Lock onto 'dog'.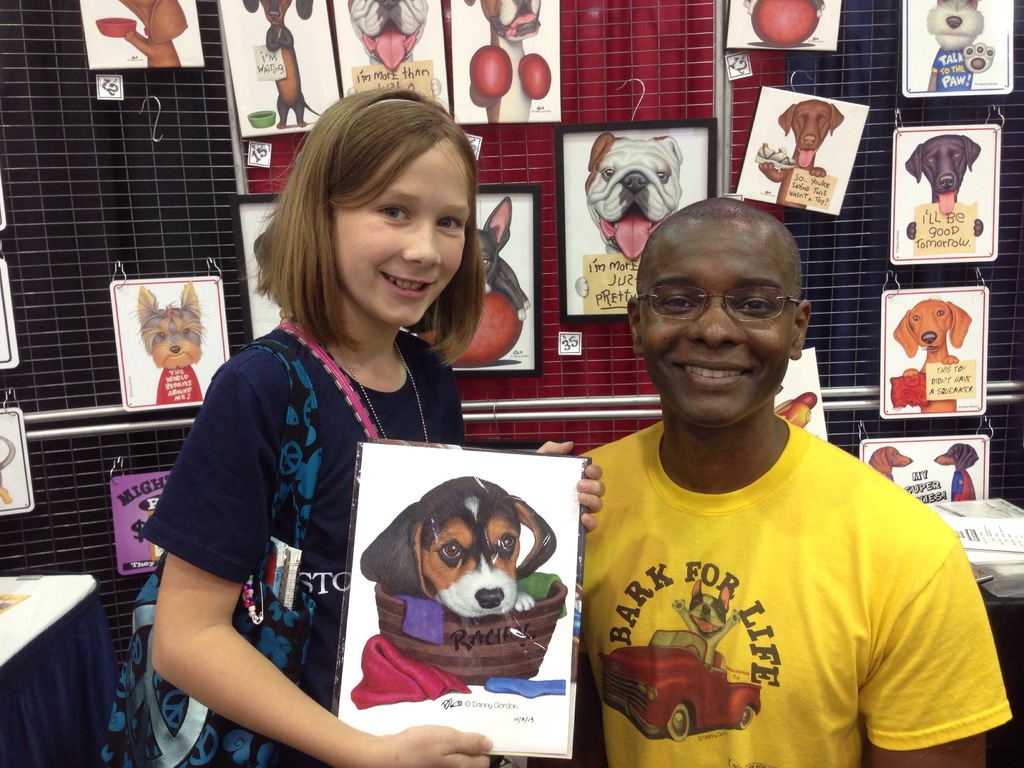
Locked: locate(239, 0, 321, 129).
